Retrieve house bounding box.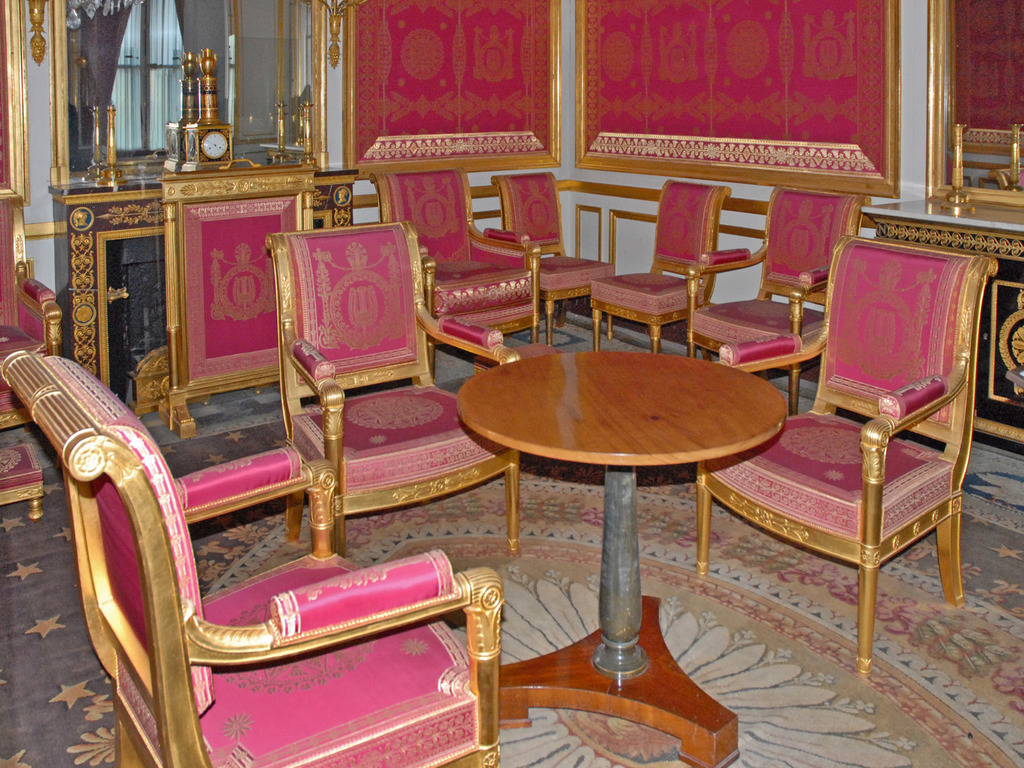
Bounding box: Rect(198, 13, 948, 728).
